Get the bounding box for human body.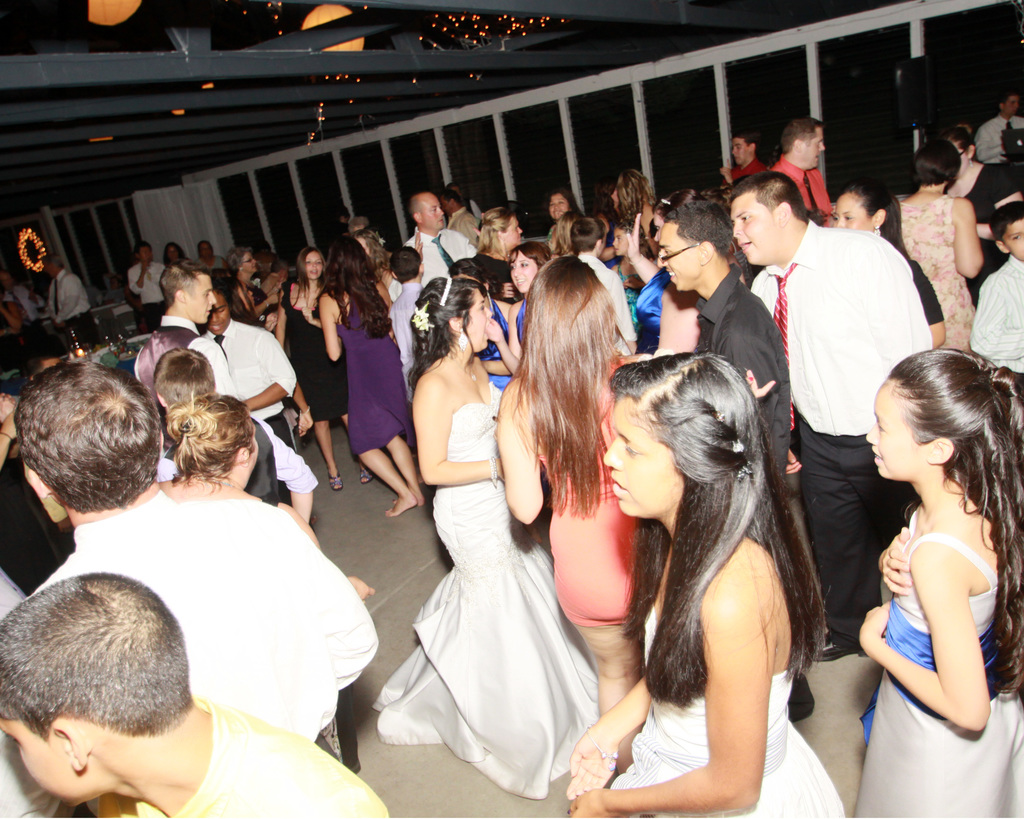
x1=609 y1=216 x2=651 y2=313.
